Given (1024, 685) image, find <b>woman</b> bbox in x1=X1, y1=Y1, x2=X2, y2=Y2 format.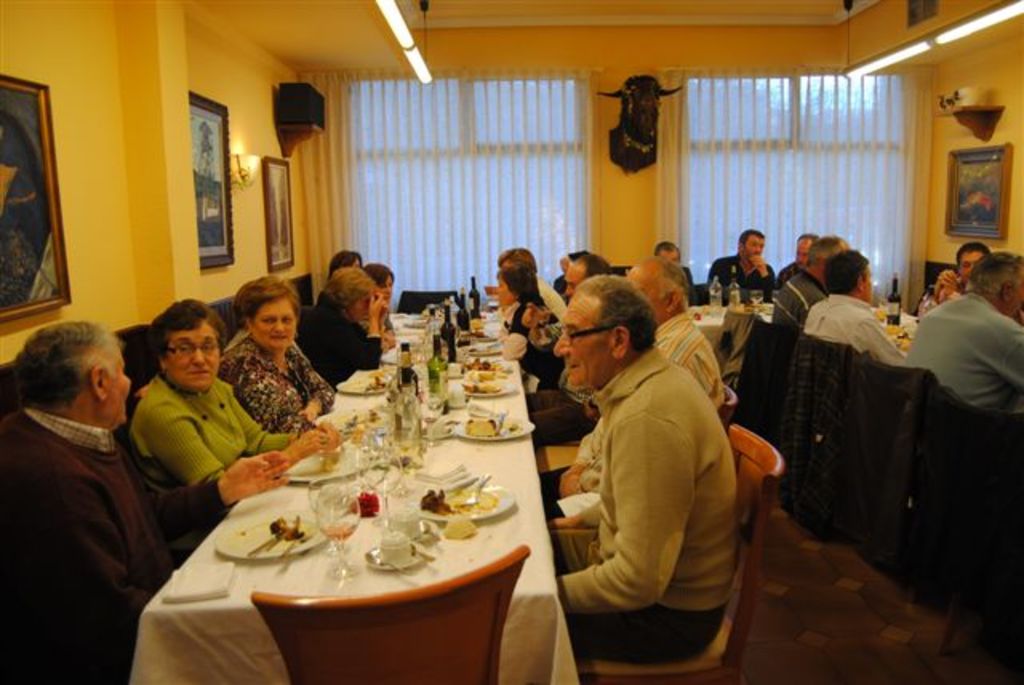
x1=304, y1=264, x2=387, y2=367.
